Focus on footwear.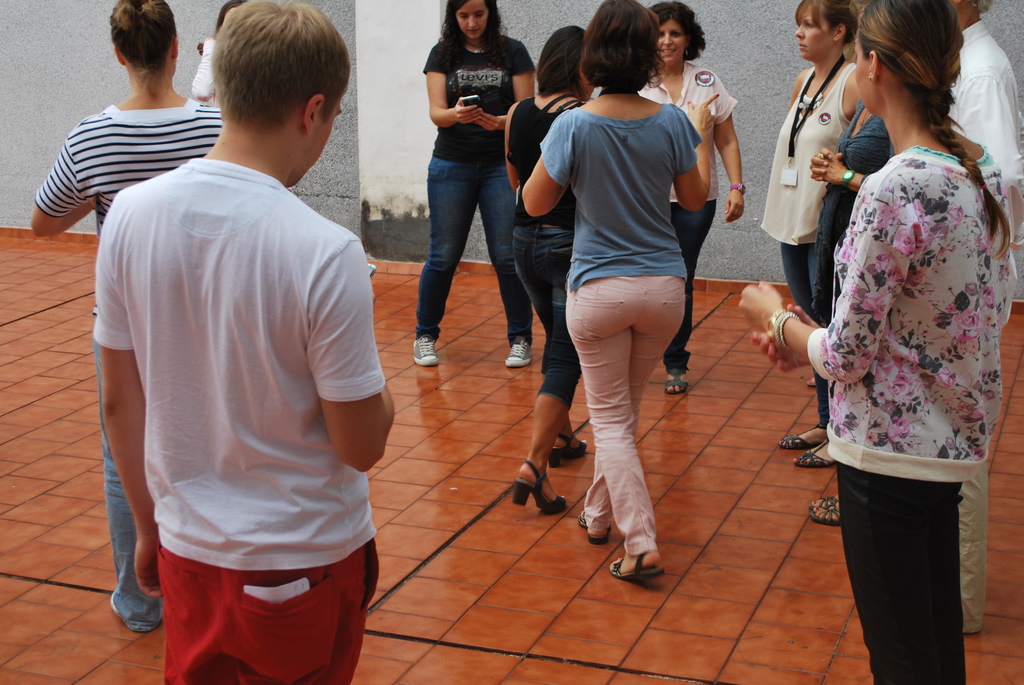
Focused at [664, 366, 698, 392].
